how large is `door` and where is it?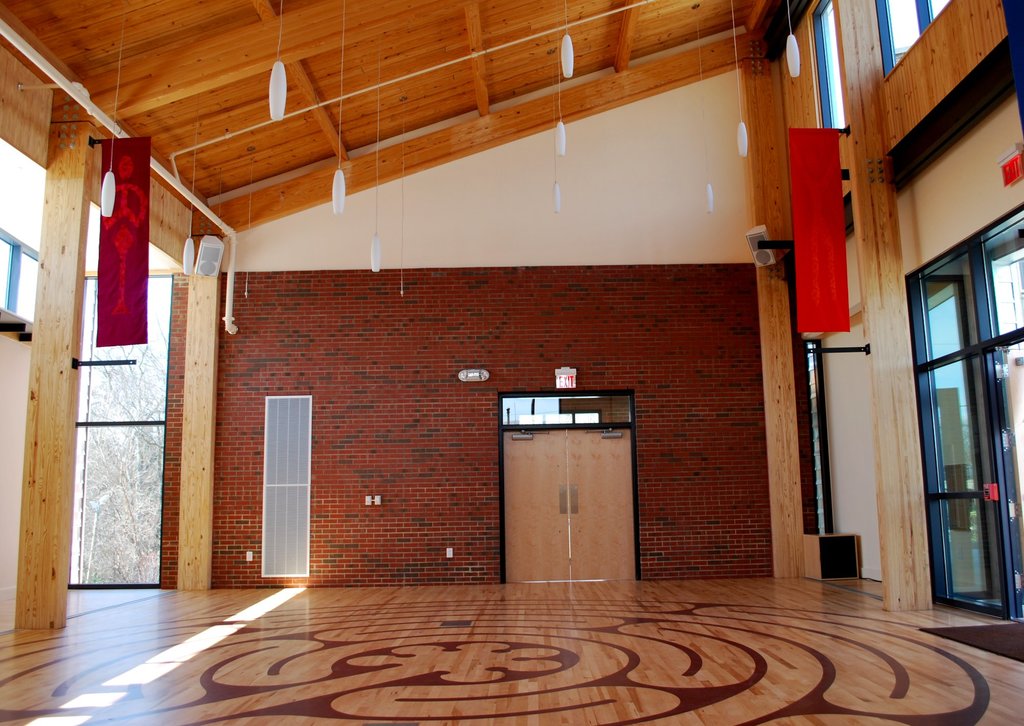
Bounding box: [495,385,639,590].
